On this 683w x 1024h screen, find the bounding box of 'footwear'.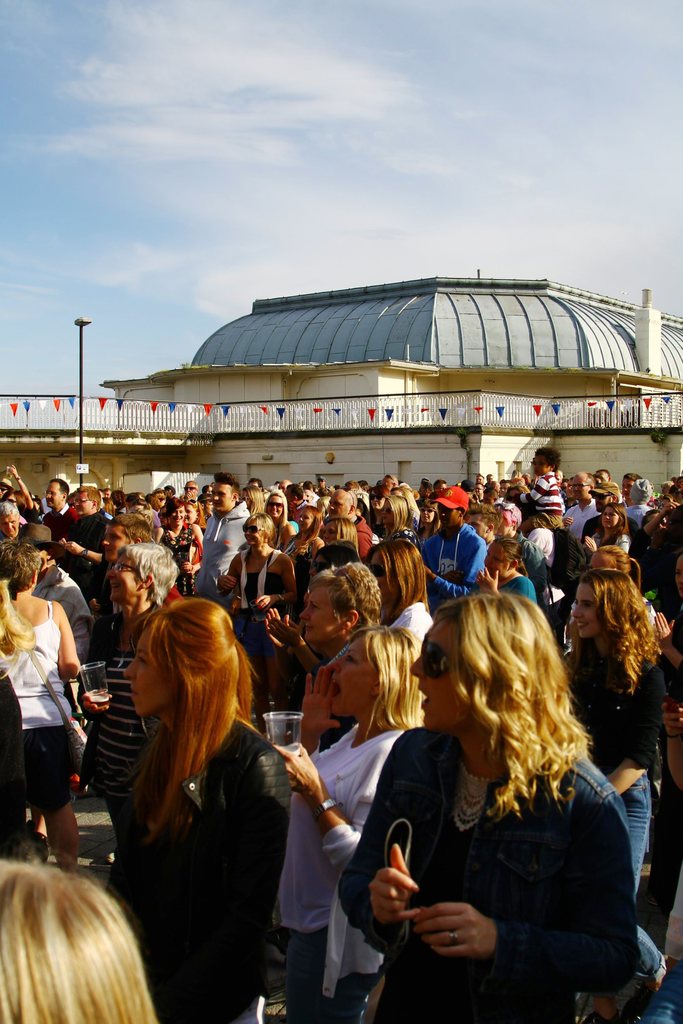
Bounding box: x1=91, y1=850, x2=115, y2=865.
